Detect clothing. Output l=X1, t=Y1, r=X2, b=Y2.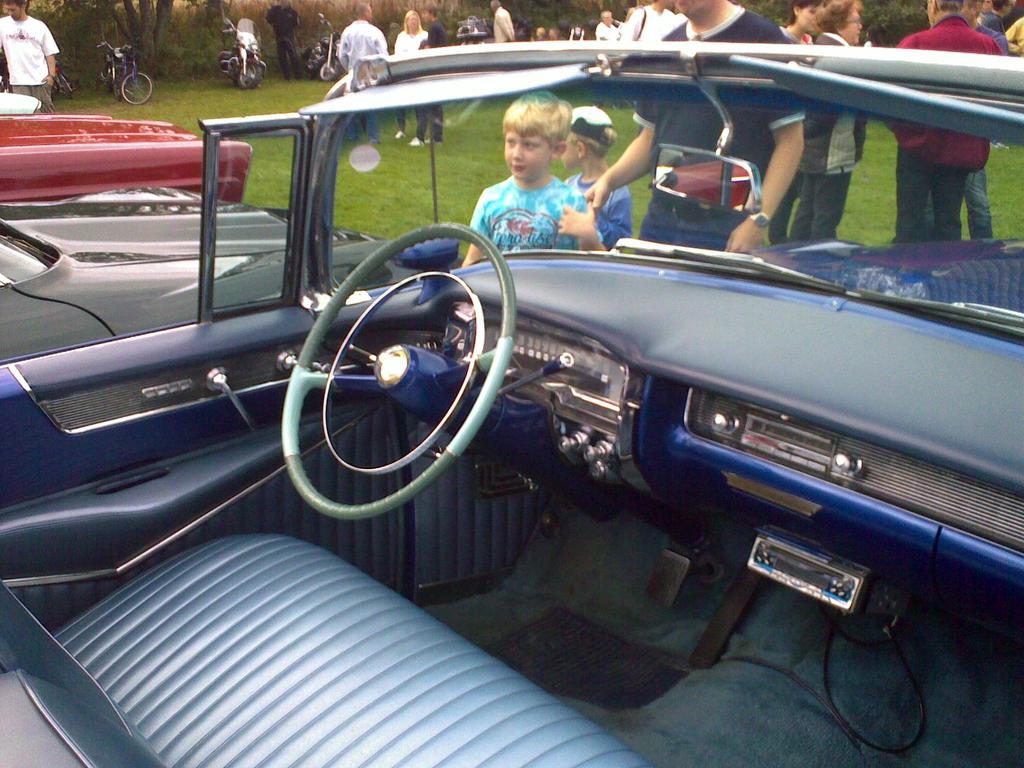
l=0, t=13, r=59, b=107.
